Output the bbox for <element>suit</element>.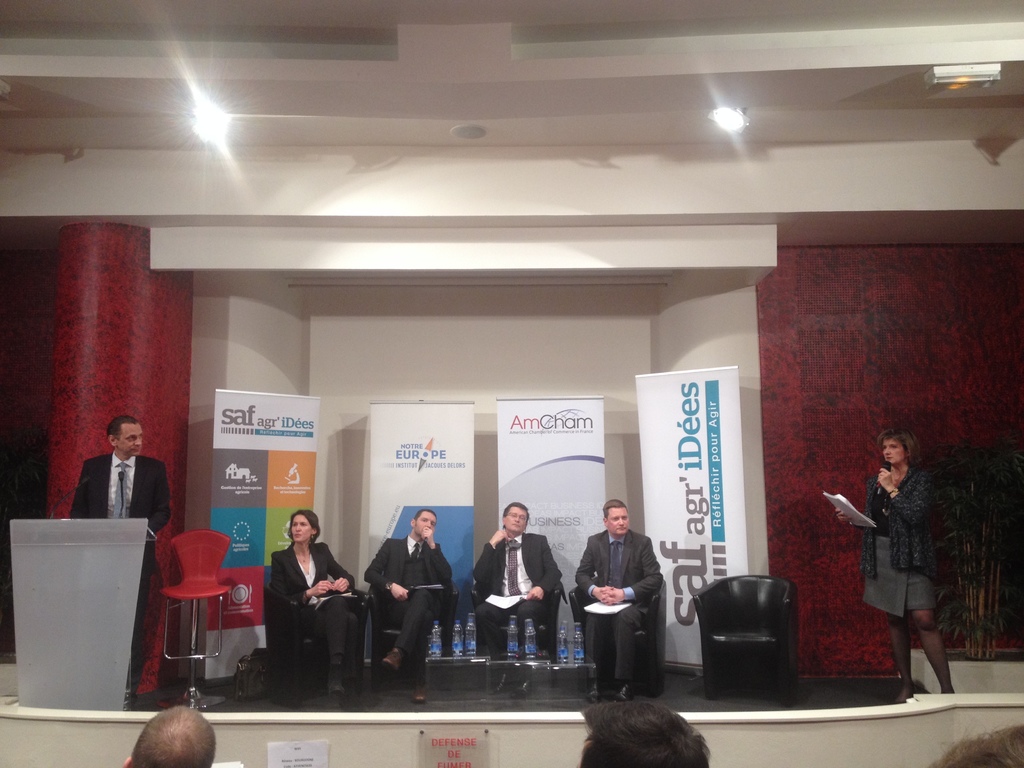
{"x1": 368, "y1": 531, "x2": 459, "y2": 671}.
